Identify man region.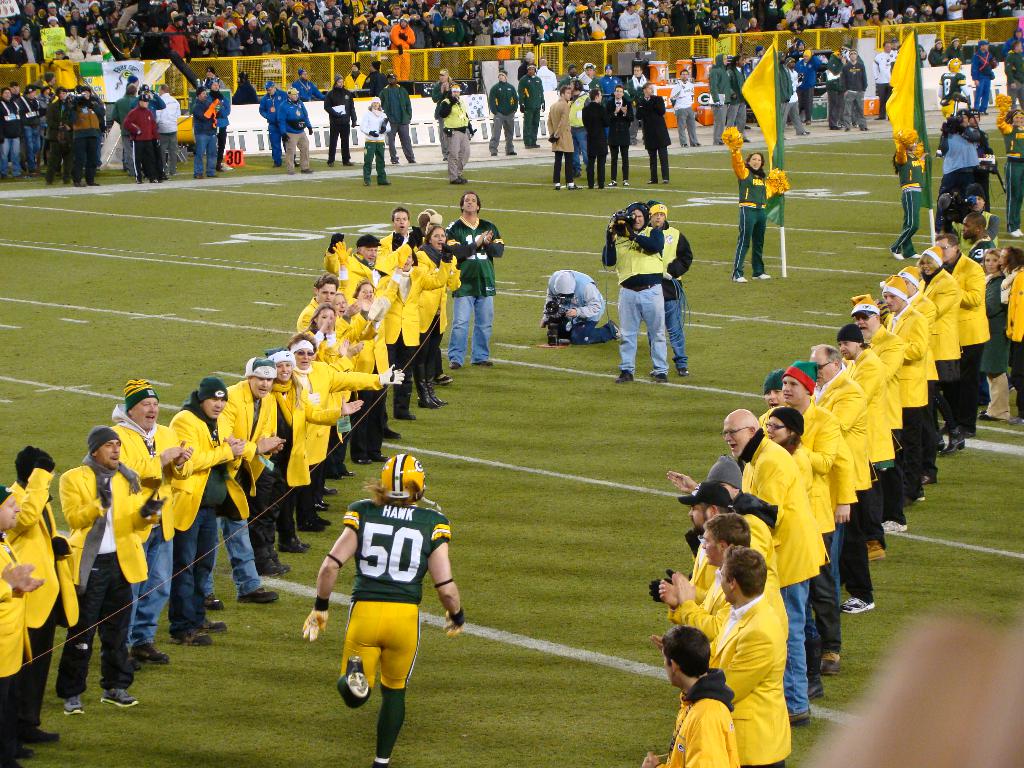
Region: [left=488, top=70, right=519, bottom=158].
